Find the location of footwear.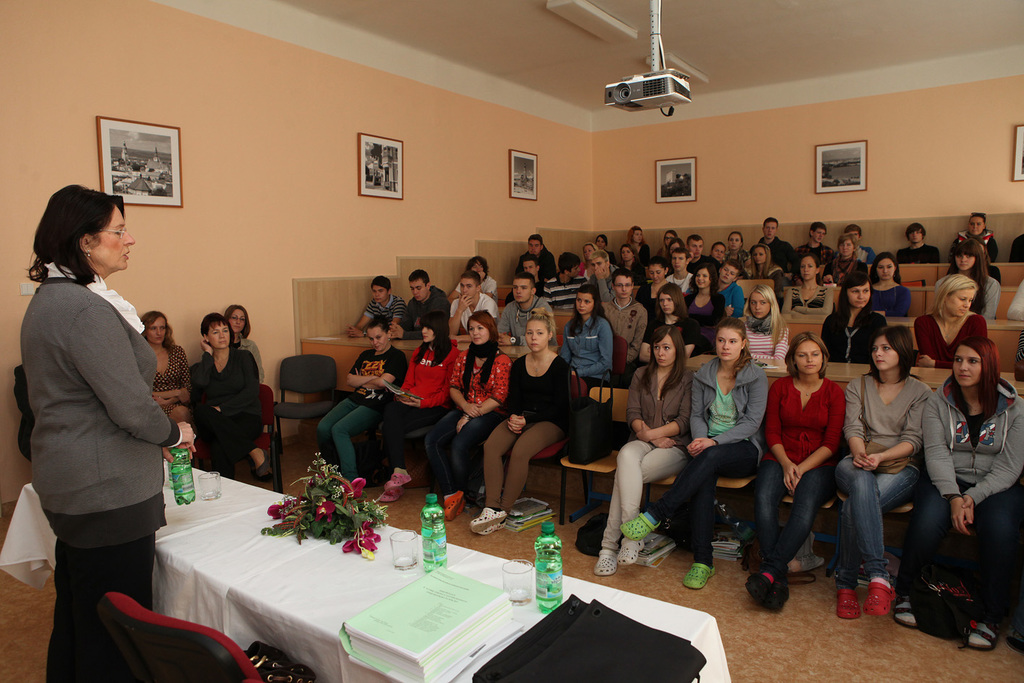
Location: box=[680, 556, 720, 593].
